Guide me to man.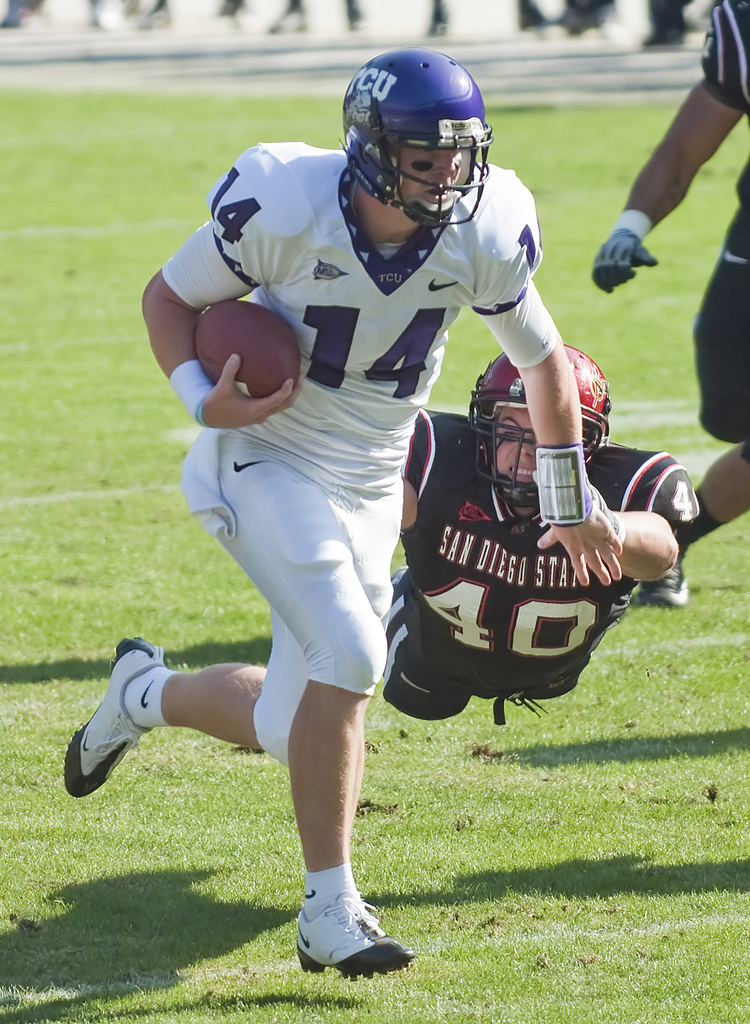
Guidance: [x1=59, y1=333, x2=702, y2=791].
